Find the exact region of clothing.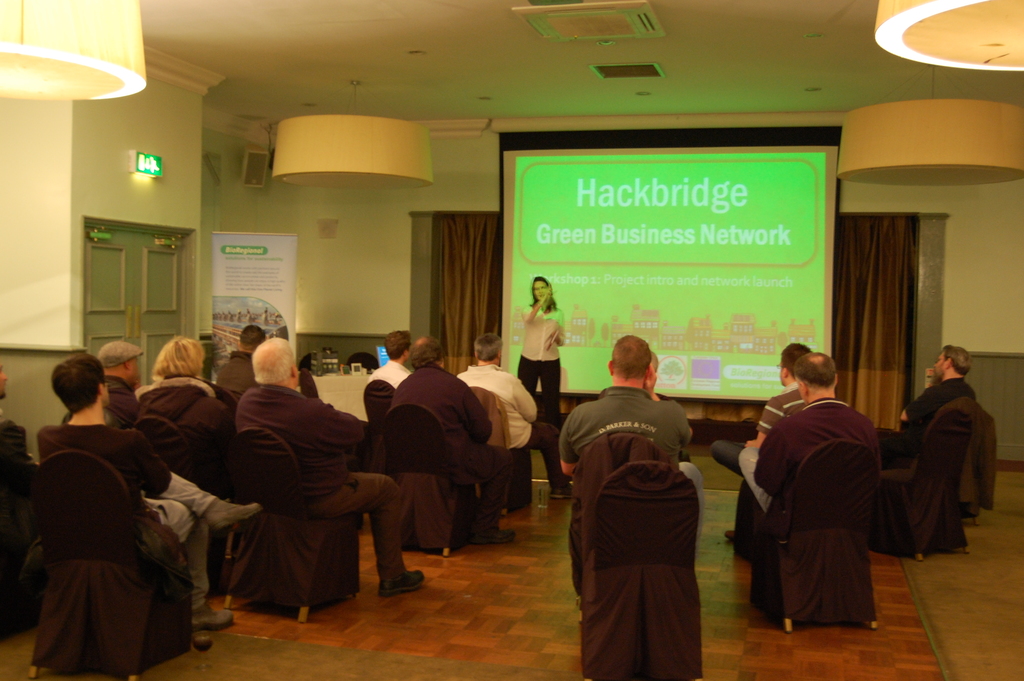
Exact region: (515,307,564,423).
